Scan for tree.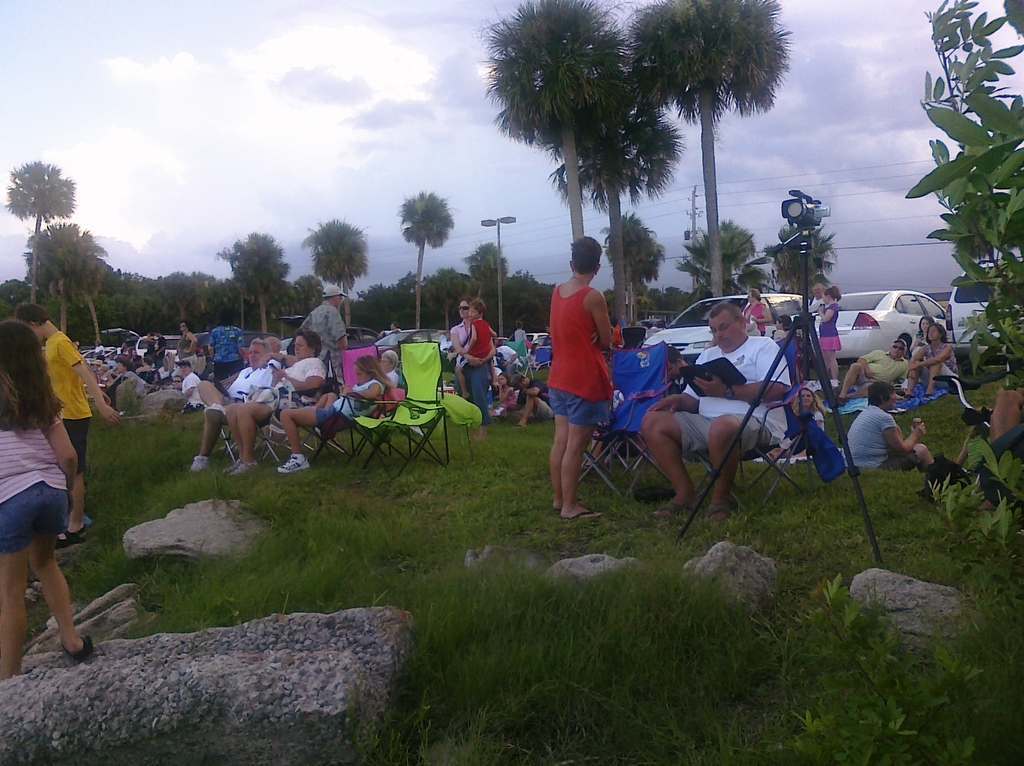
Scan result: rect(554, 102, 679, 335).
